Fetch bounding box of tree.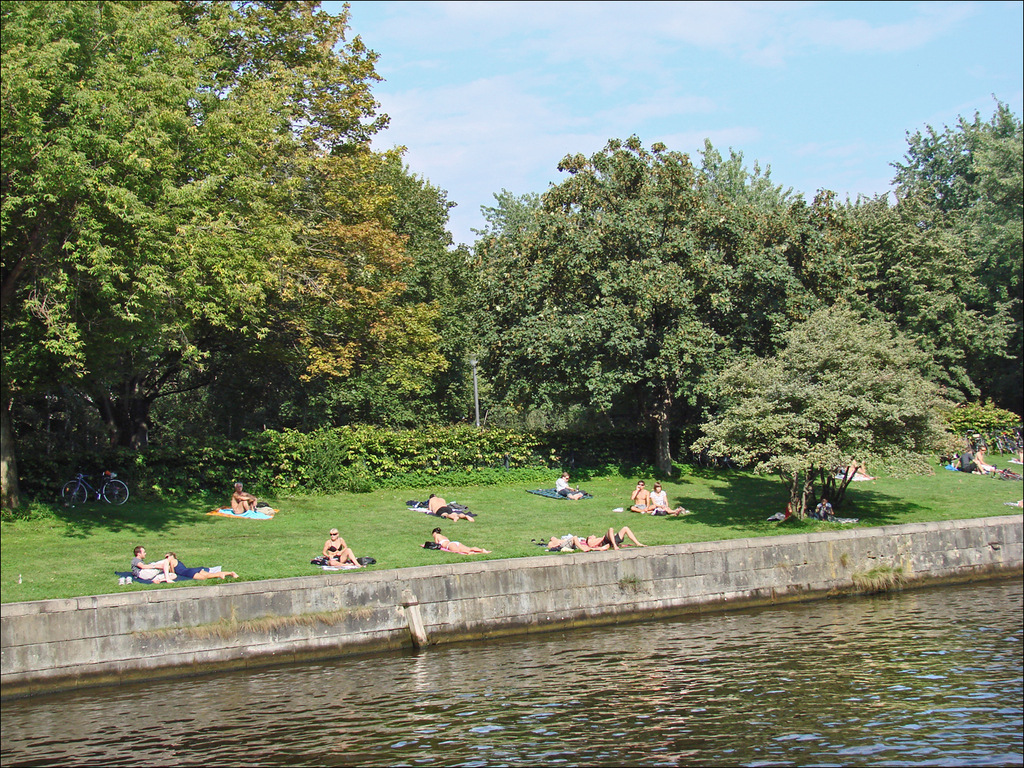
Bbox: (297,141,470,419).
